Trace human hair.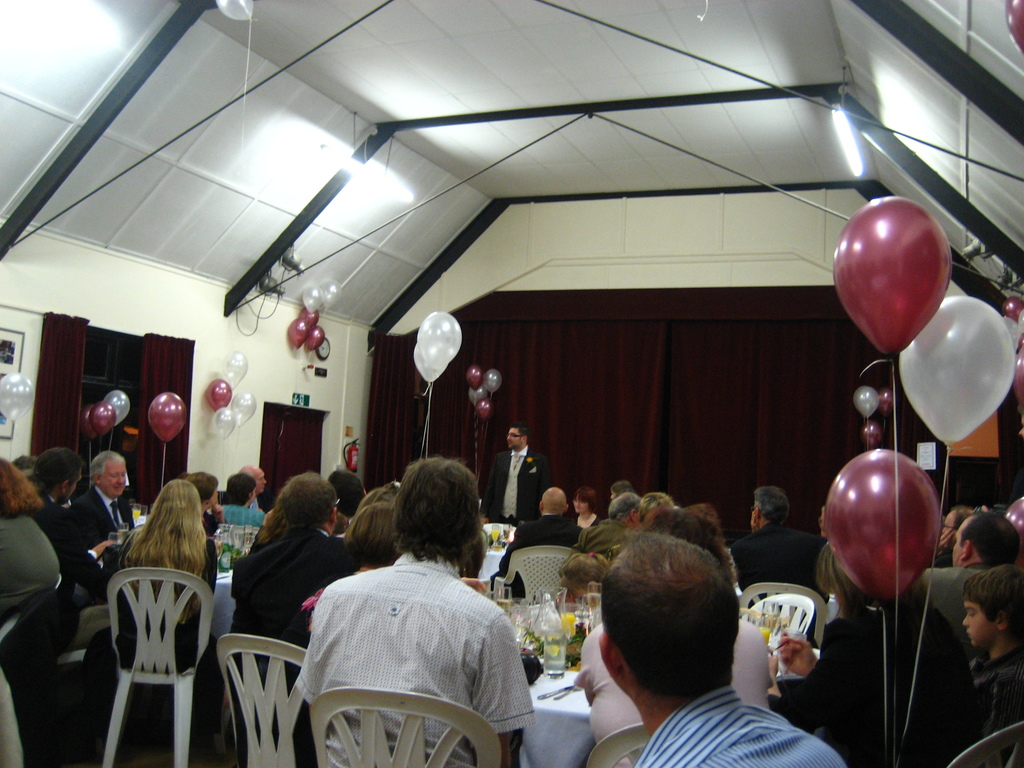
Traced to box=[753, 486, 789, 525].
